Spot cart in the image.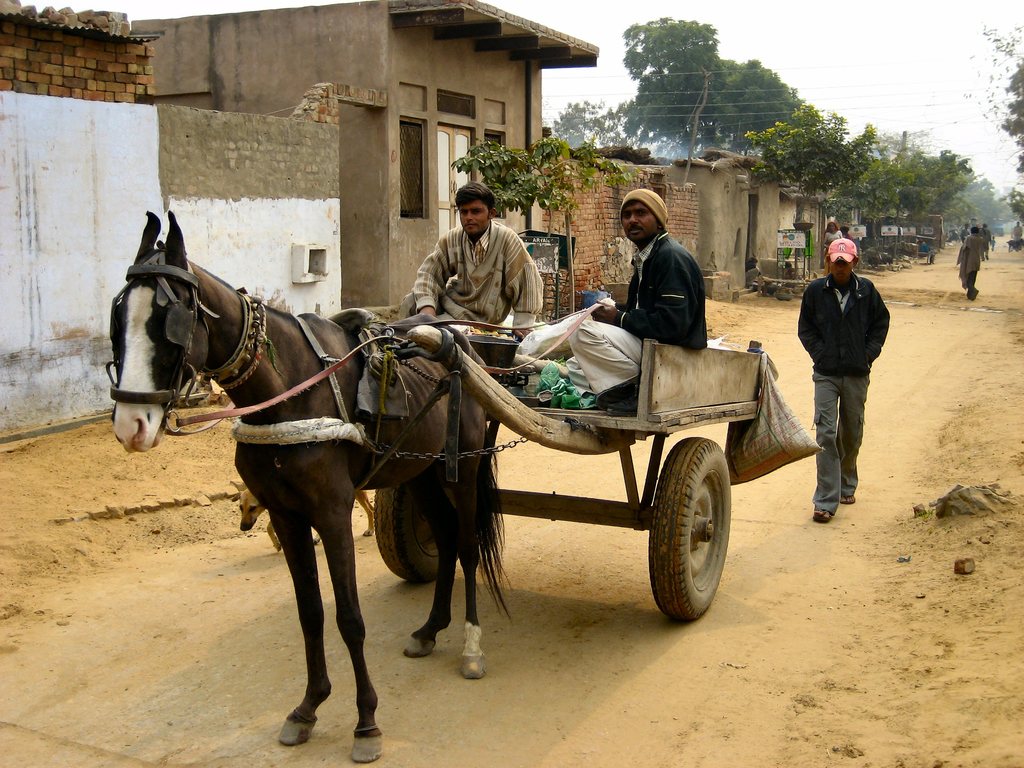
cart found at x1=318, y1=301, x2=762, y2=621.
